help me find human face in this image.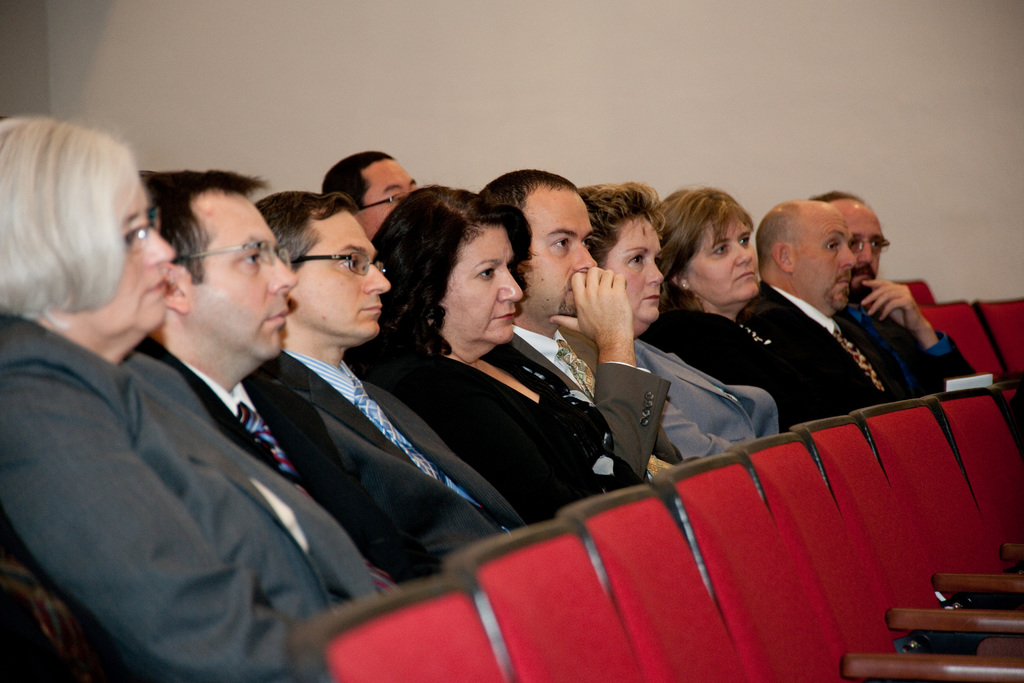
Found it: (86, 183, 175, 334).
